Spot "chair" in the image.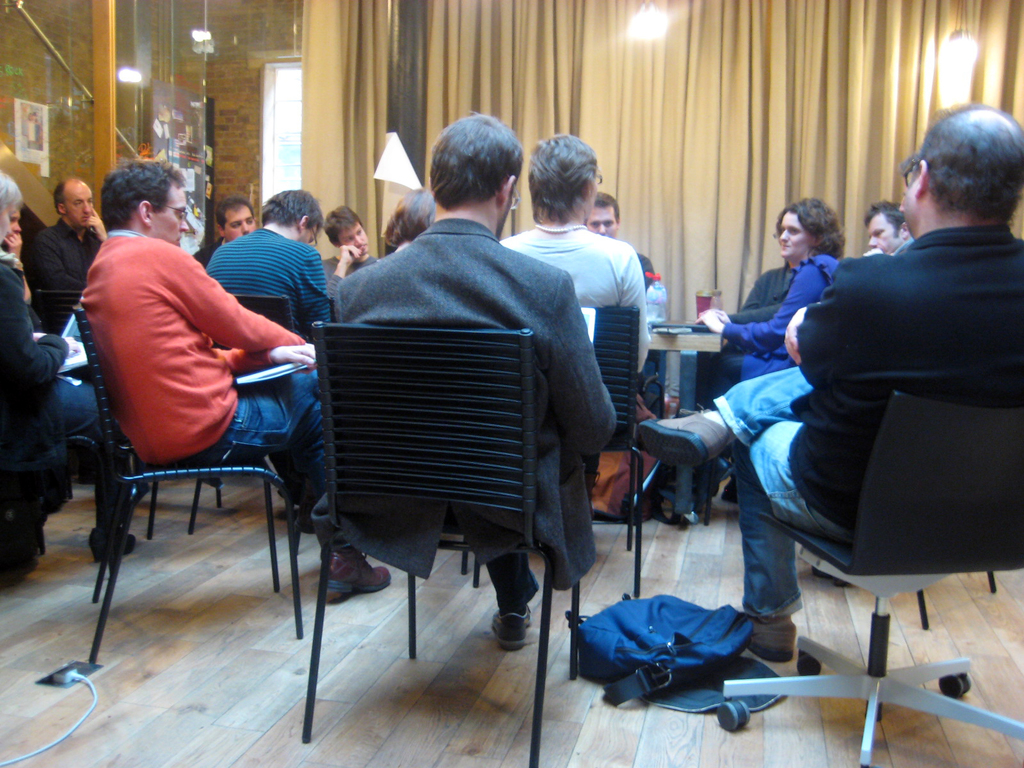
"chair" found at x1=45, y1=244, x2=309, y2=712.
